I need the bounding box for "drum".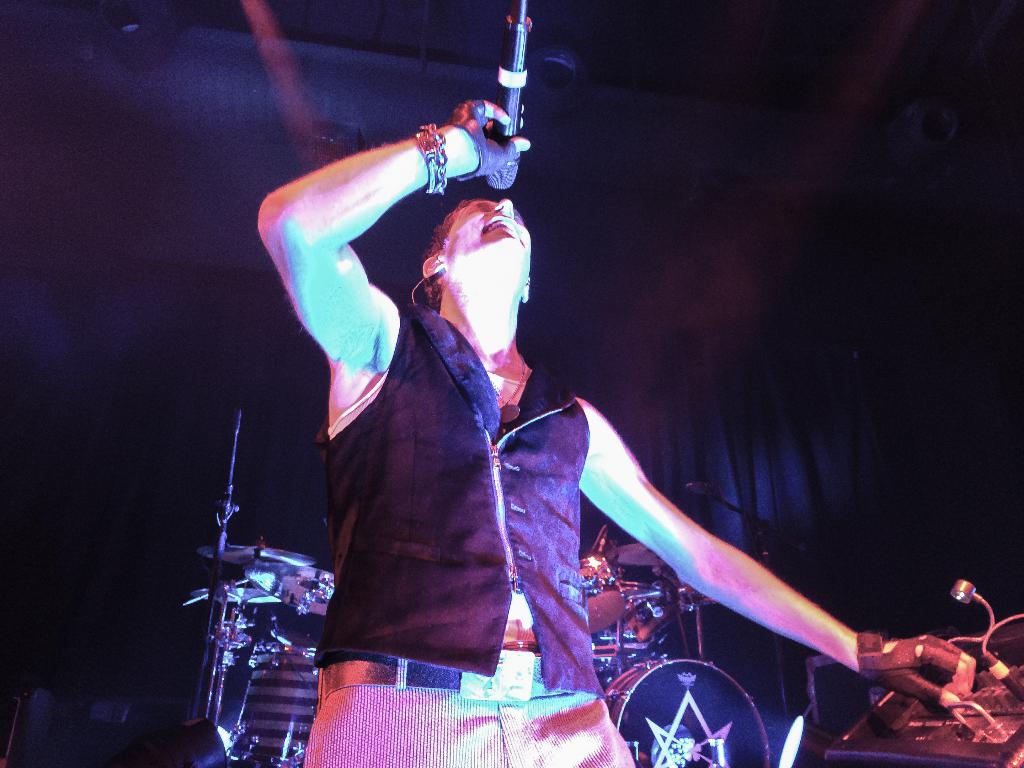
Here it is: [600,658,778,767].
